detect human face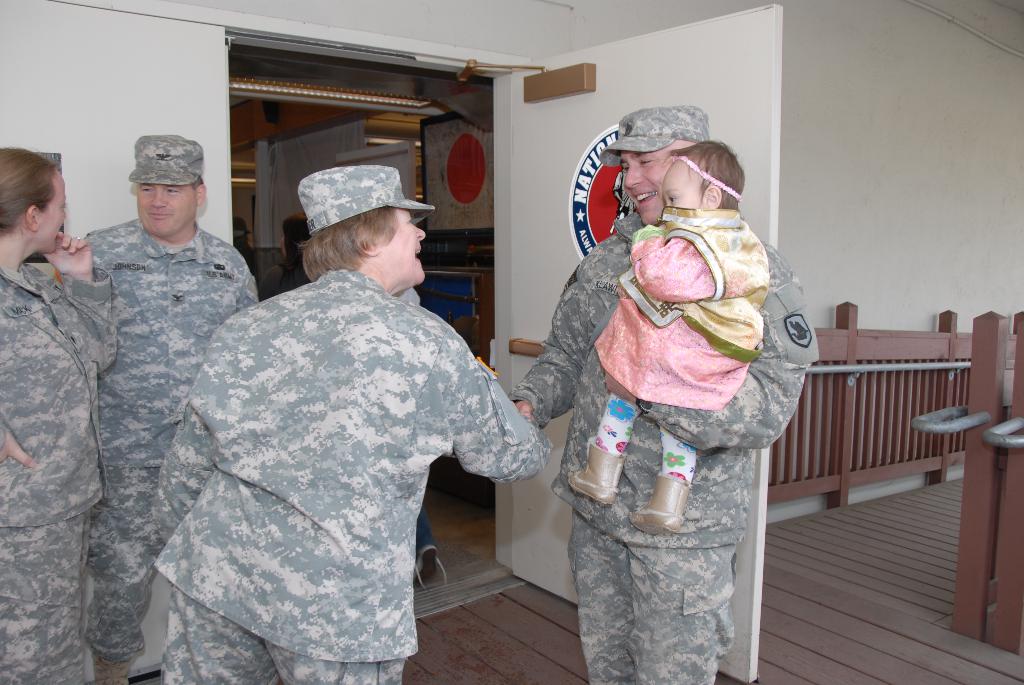
(625,145,671,224)
